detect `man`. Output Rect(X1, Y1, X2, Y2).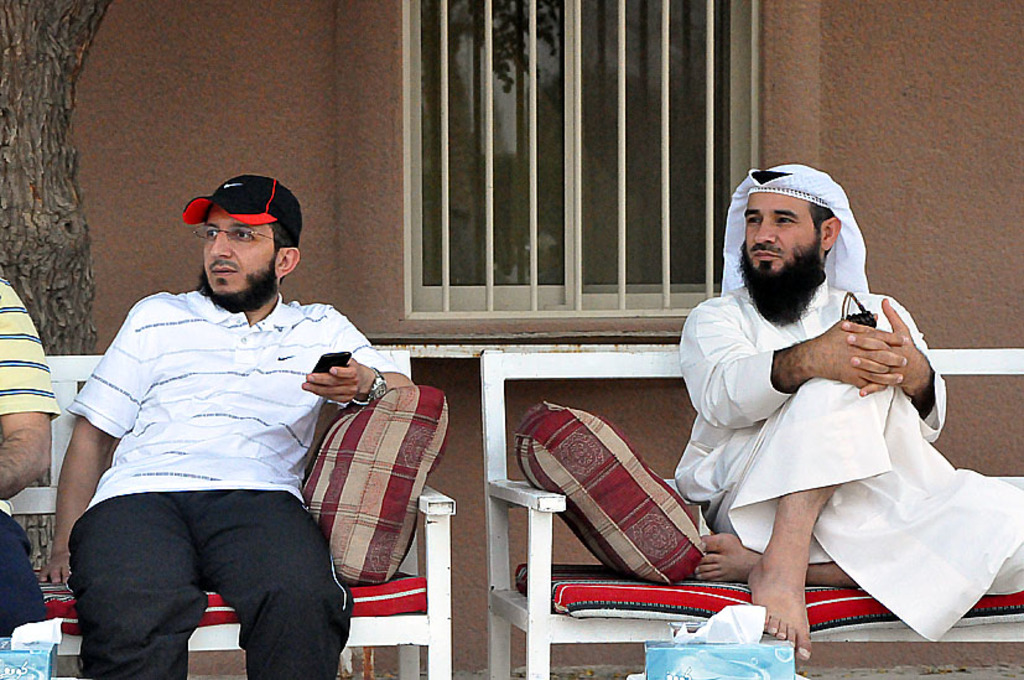
Rect(0, 274, 58, 629).
